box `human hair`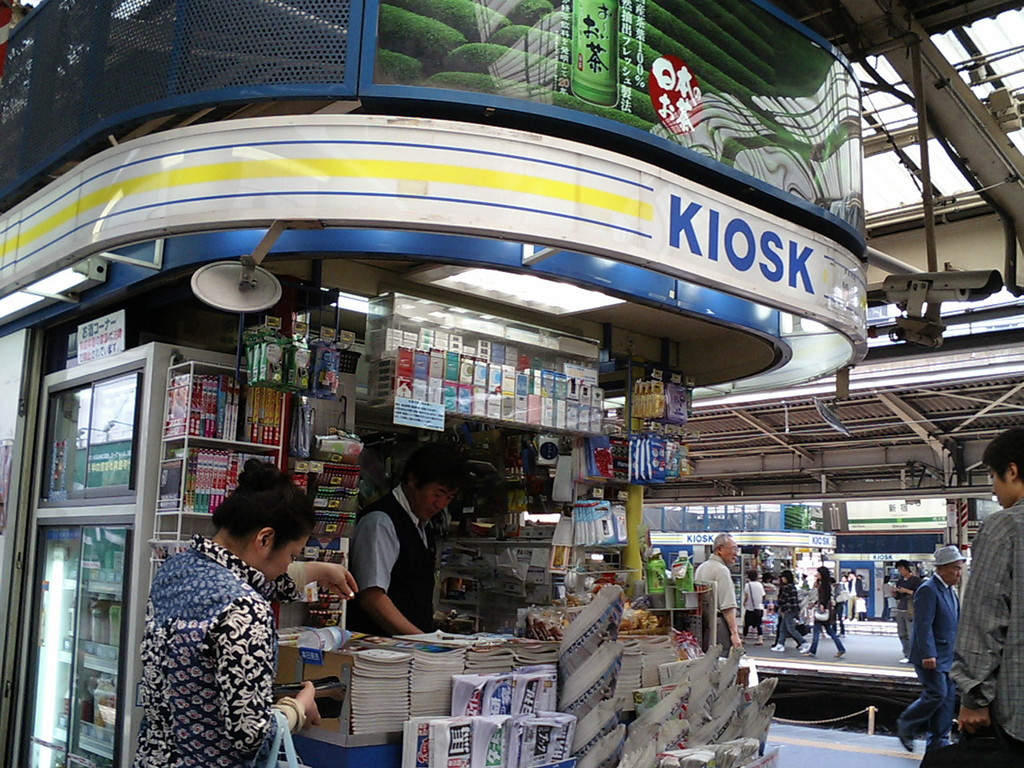
400 438 472 496
